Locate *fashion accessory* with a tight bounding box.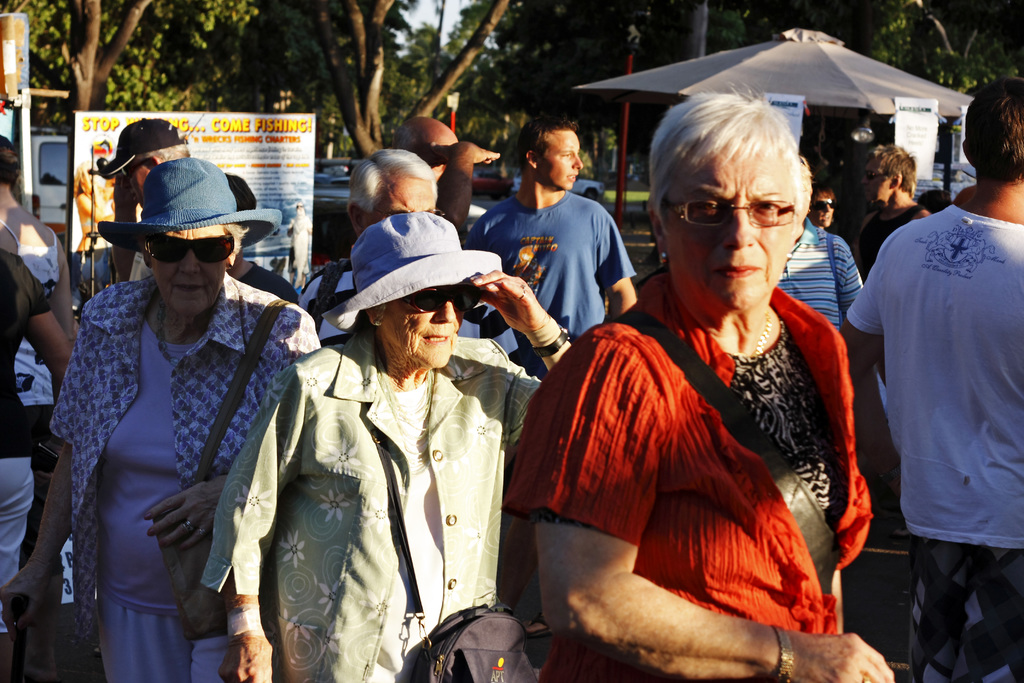
(x1=663, y1=252, x2=667, y2=260).
